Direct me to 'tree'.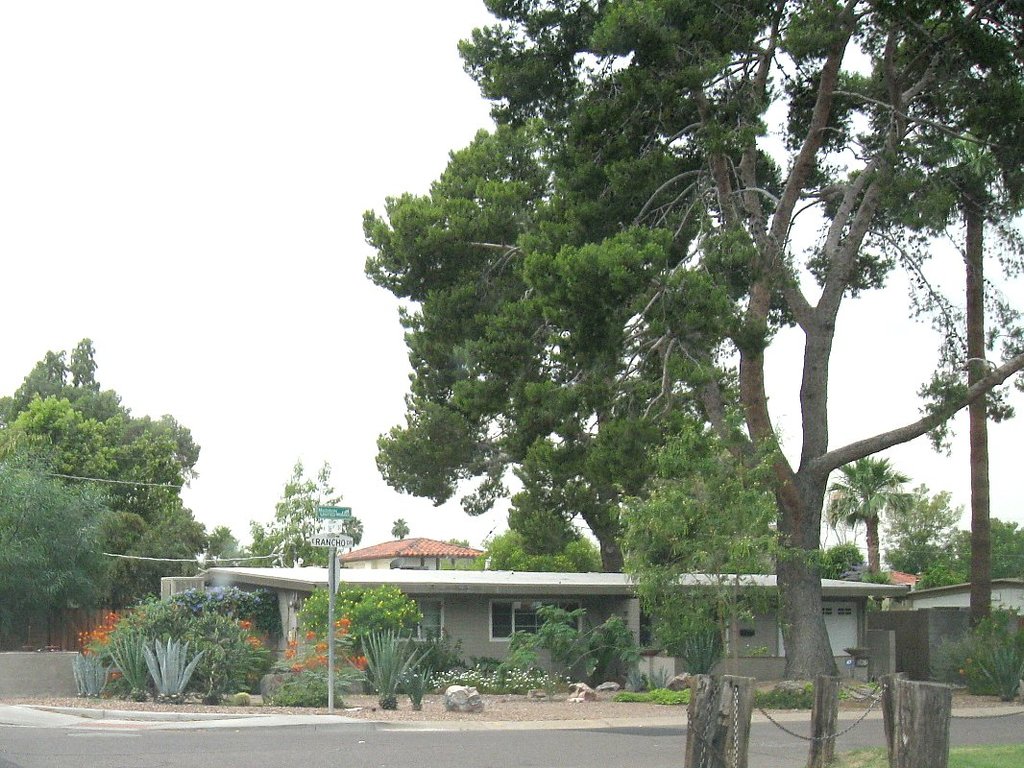
Direction: bbox(365, 0, 1023, 681).
